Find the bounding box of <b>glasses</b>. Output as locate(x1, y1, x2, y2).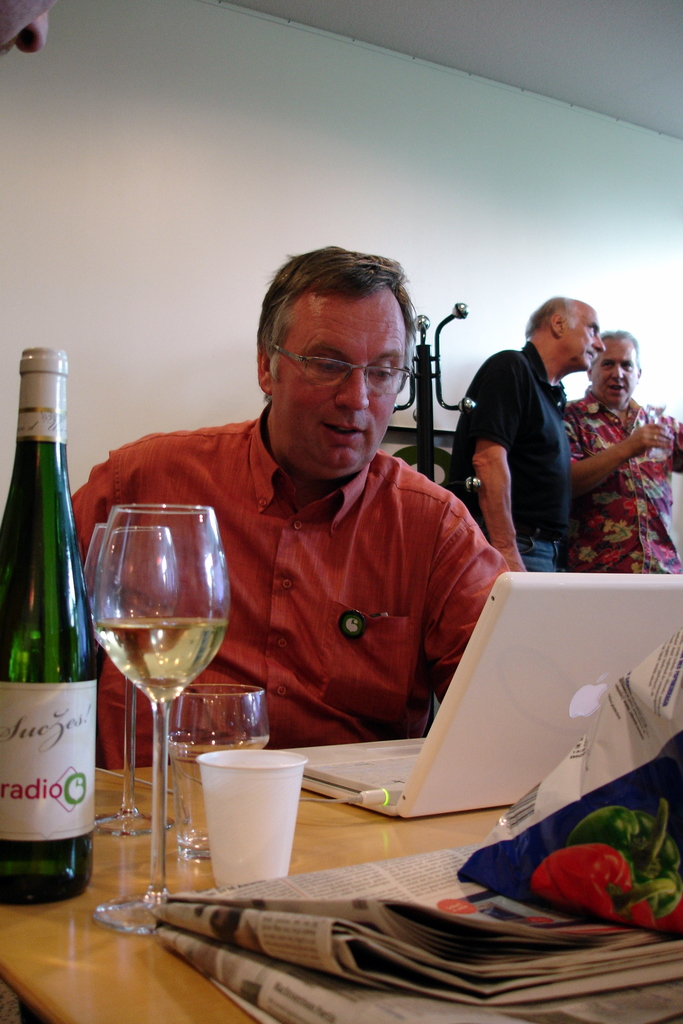
locate(258, 340, 418, 387).
